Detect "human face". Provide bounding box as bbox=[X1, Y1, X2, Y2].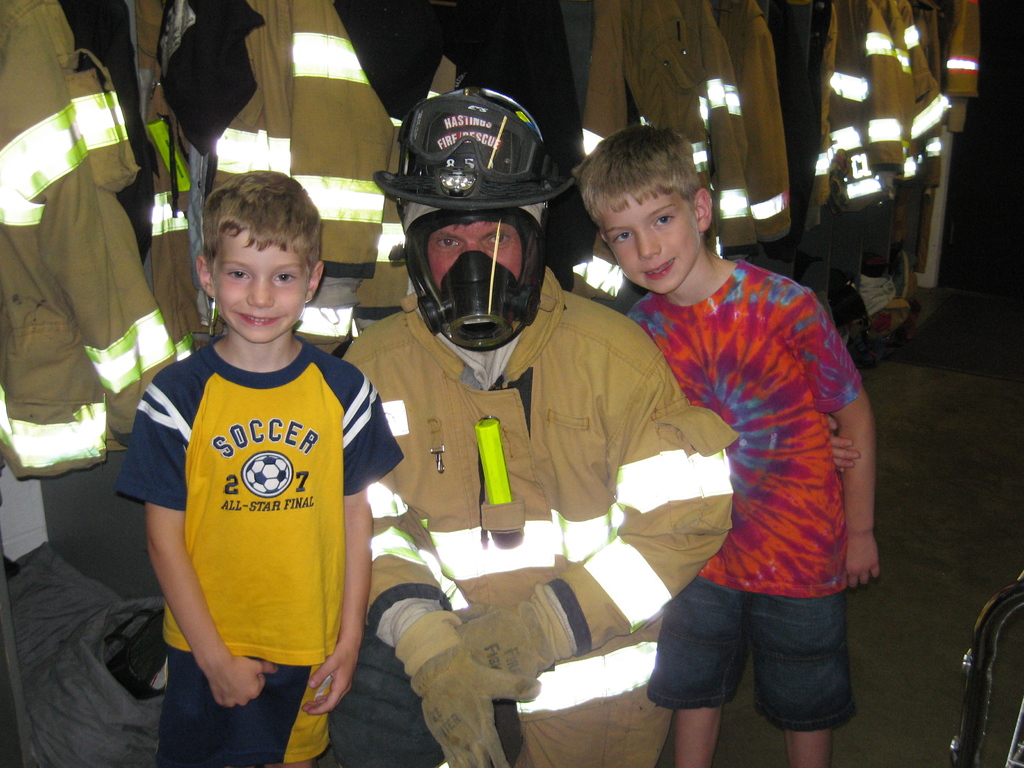
bbox=[614, 197, 700, 288].
